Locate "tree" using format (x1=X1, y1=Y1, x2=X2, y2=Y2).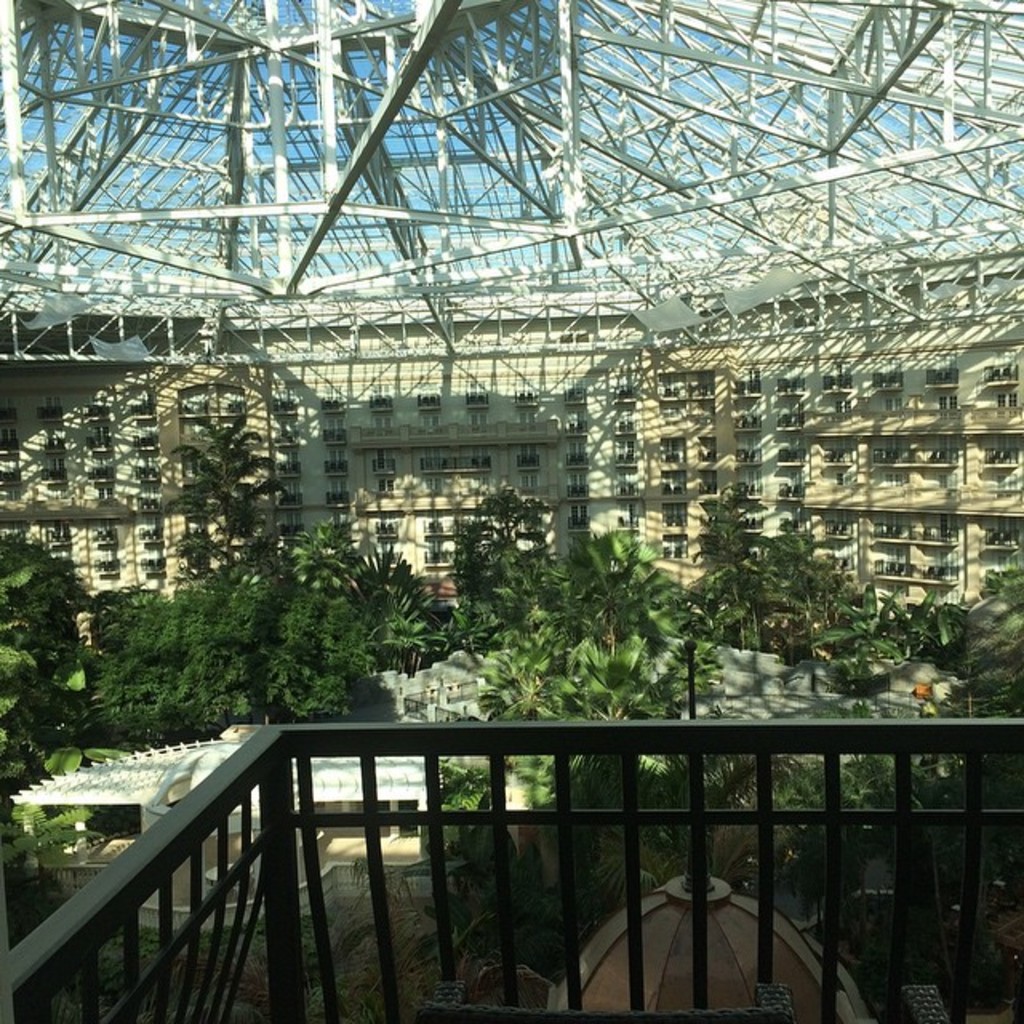
(x1=146, y1=421, x2=285, y2=565).
